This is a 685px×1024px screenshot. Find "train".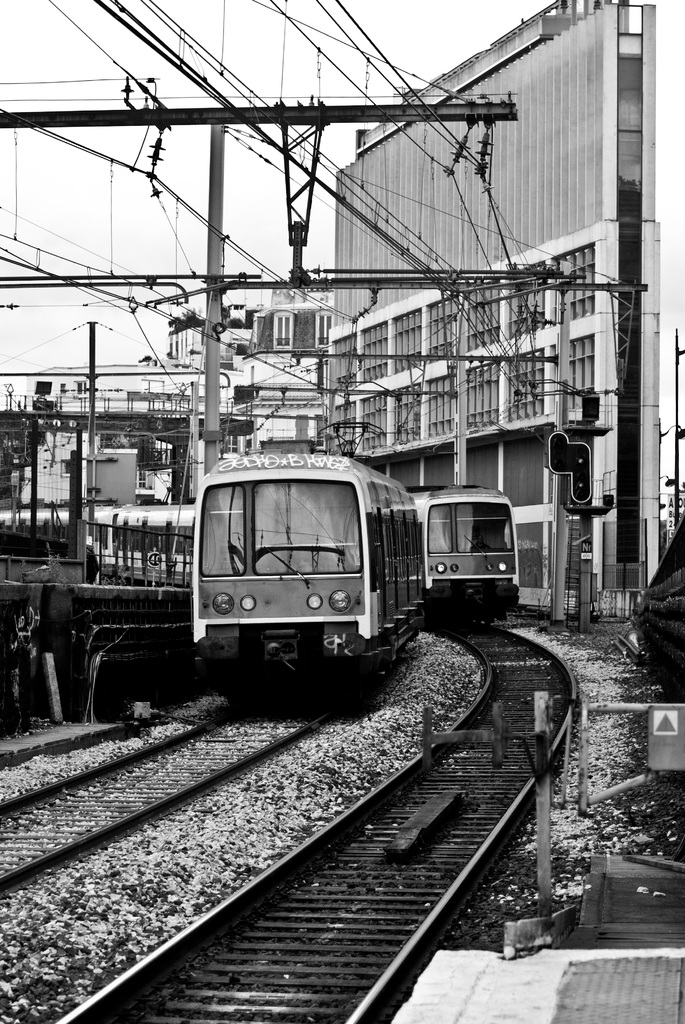
Bounding box: 0,447,425,710.
